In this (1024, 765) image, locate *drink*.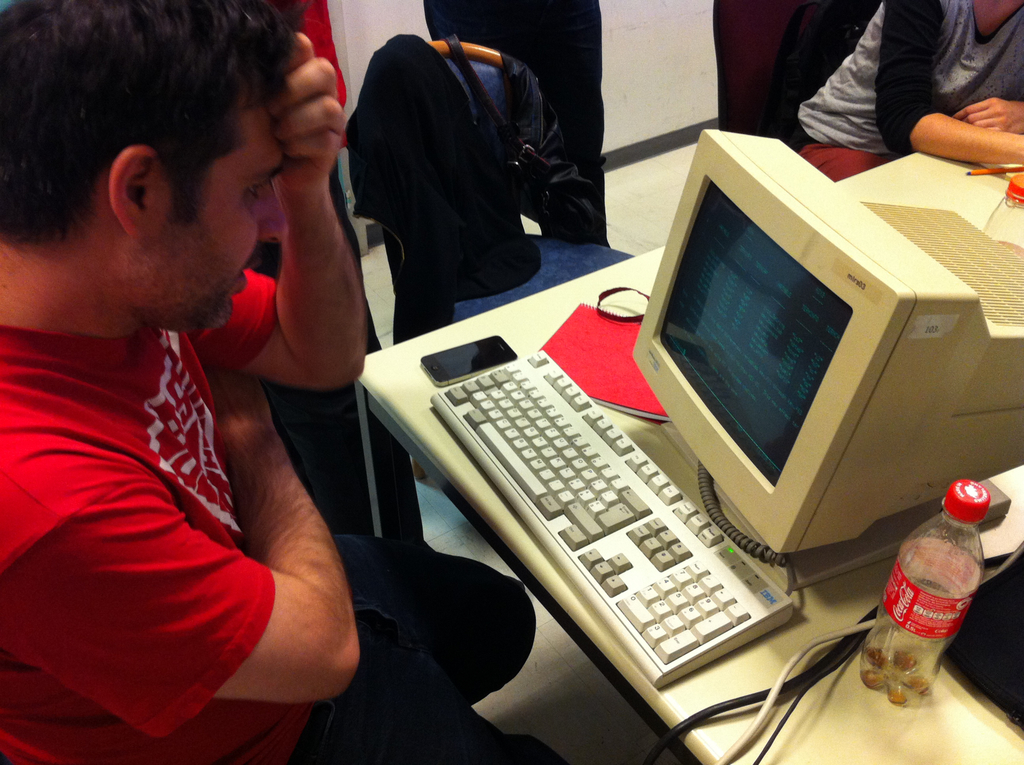
Bounding box: region(862, 650, 928, 707).
